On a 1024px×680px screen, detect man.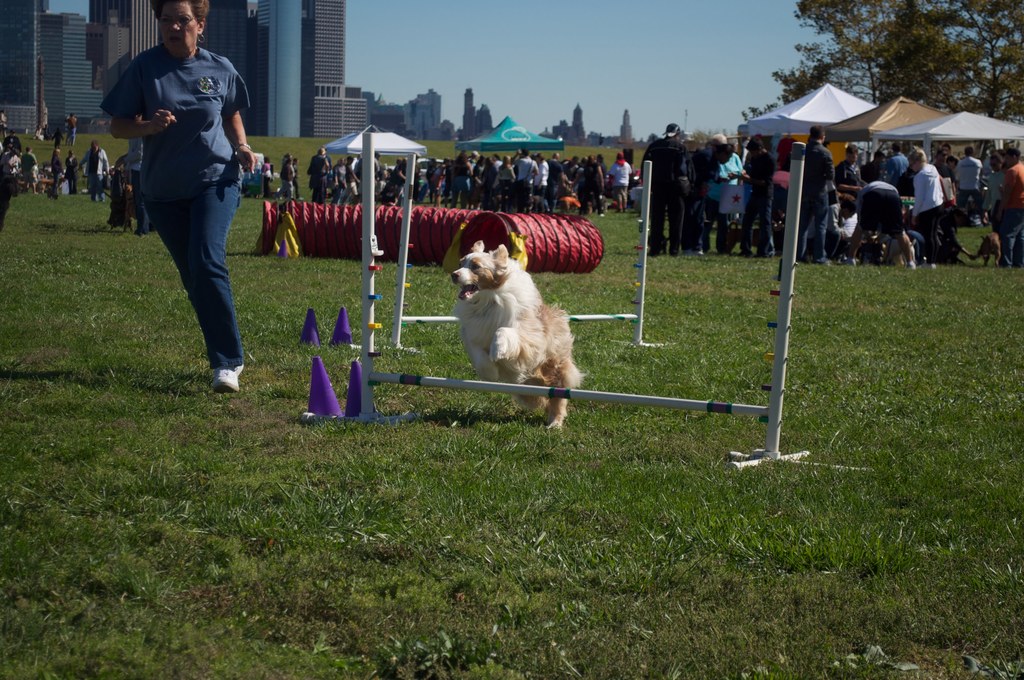
[x1=113, y1=135, x2=161, y2=236].
